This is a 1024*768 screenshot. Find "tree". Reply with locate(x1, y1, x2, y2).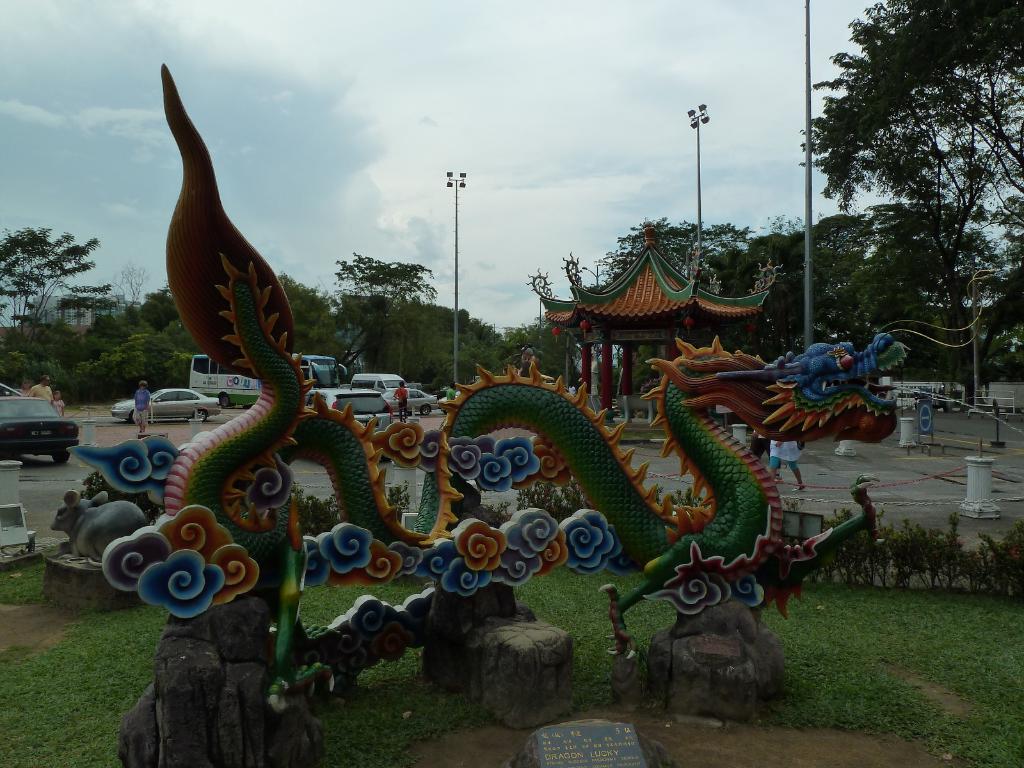
locate(602, 226, 726, 305).
